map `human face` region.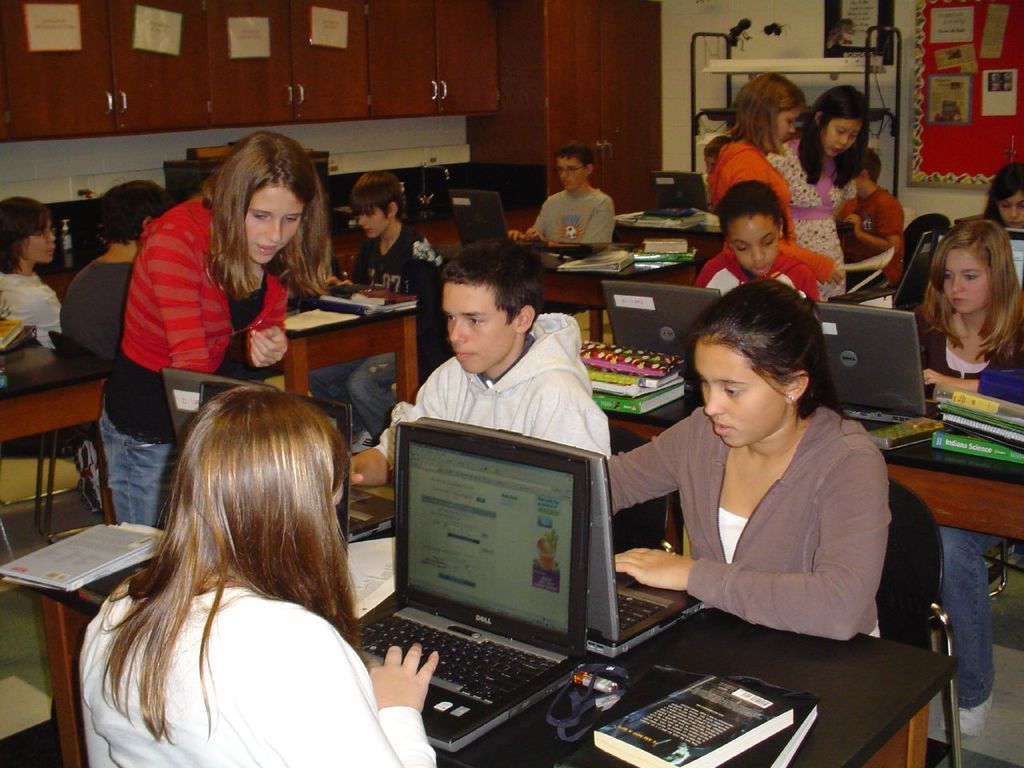
Mapped to <box>245,190,301,263</box>.
